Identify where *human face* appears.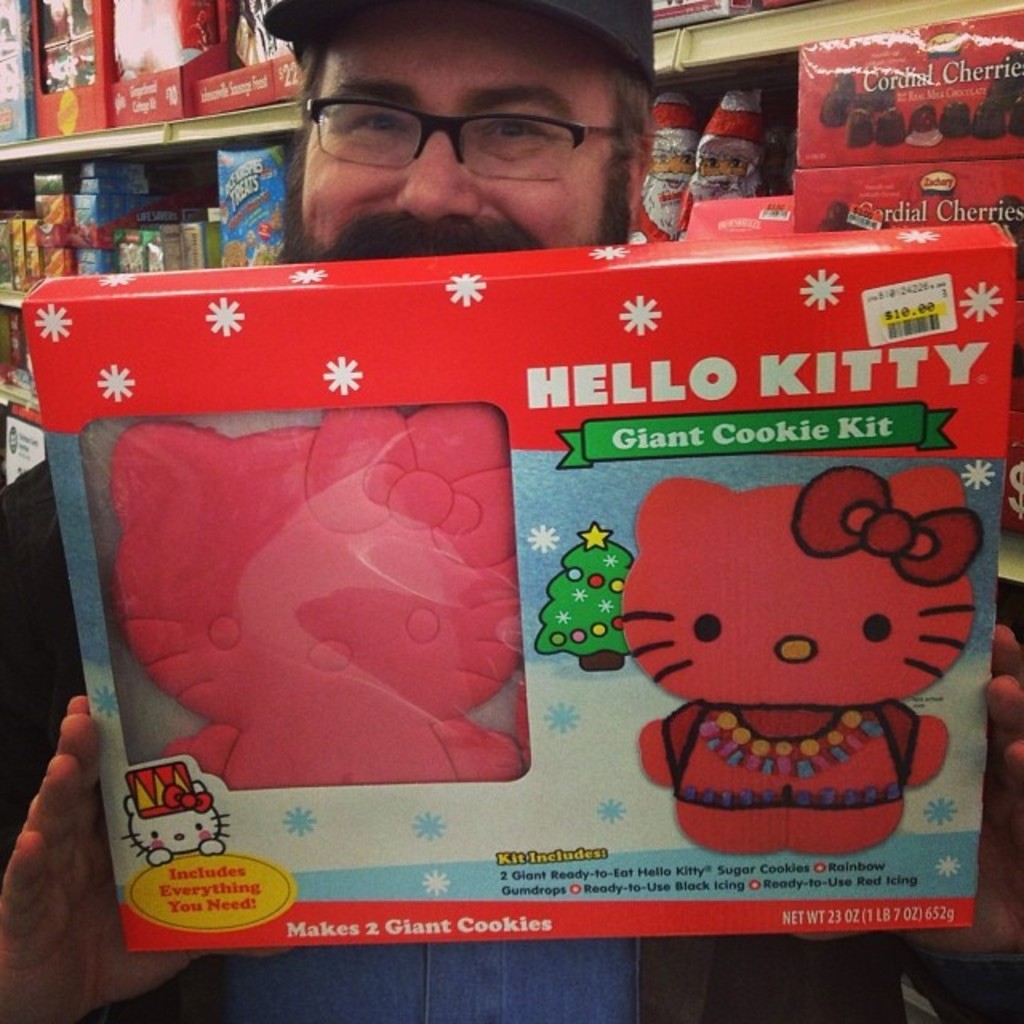
Appears at crop(306, 0, 613, 267).
